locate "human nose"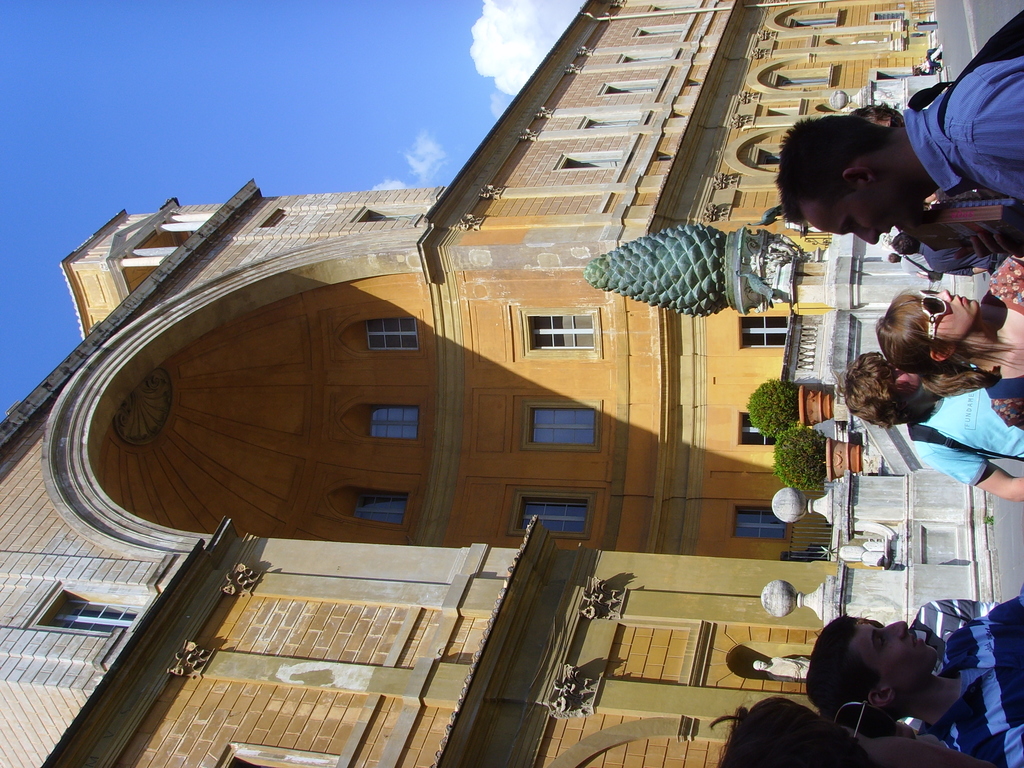
[896,725,912,737]
